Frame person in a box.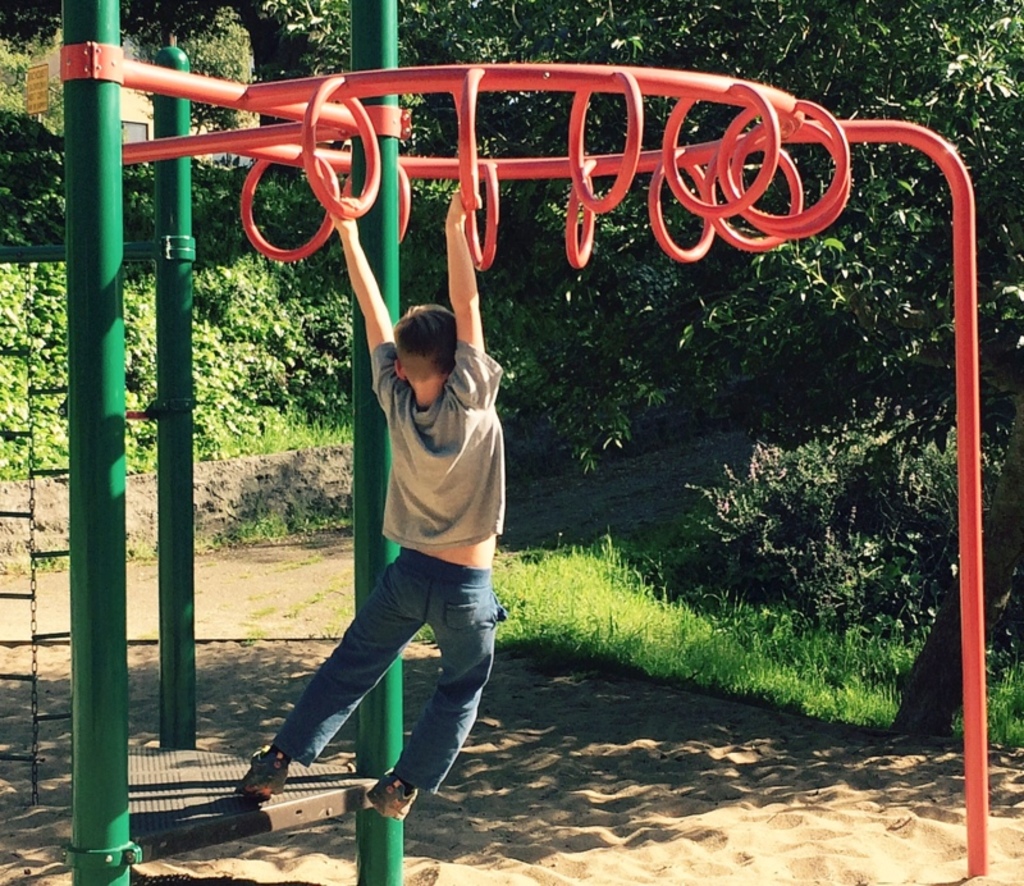
x1=230 y1=178 x2=529 y2=830.
